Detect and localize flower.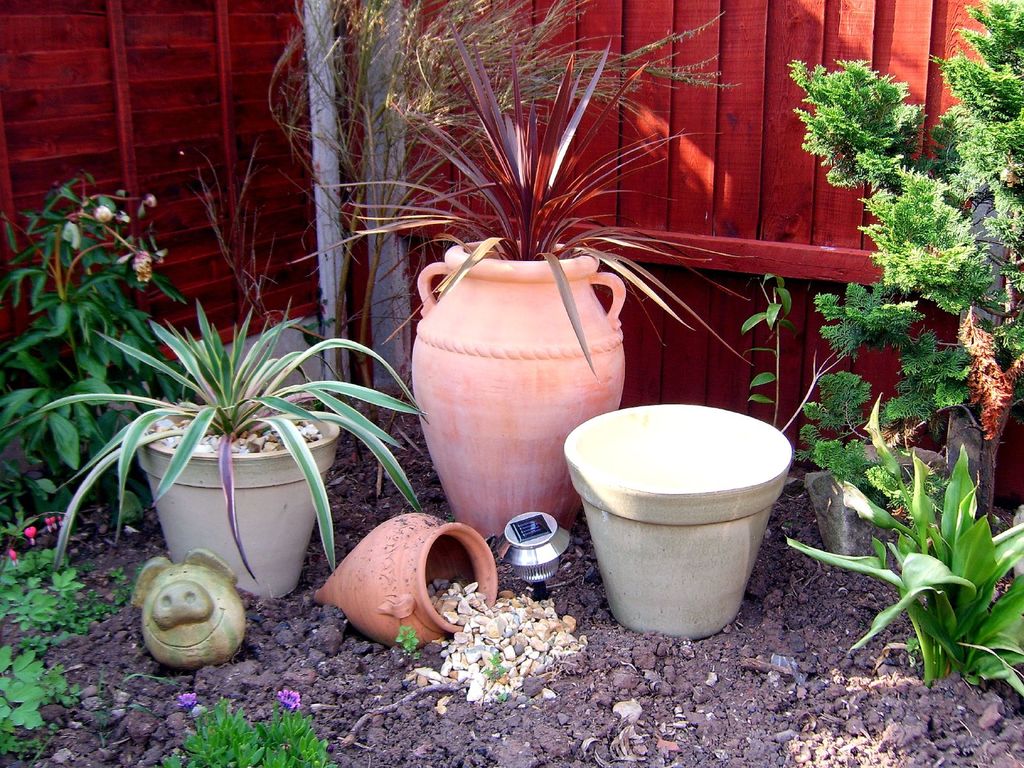
Localized at (left=8, top=545, right=20, bottom=561).
